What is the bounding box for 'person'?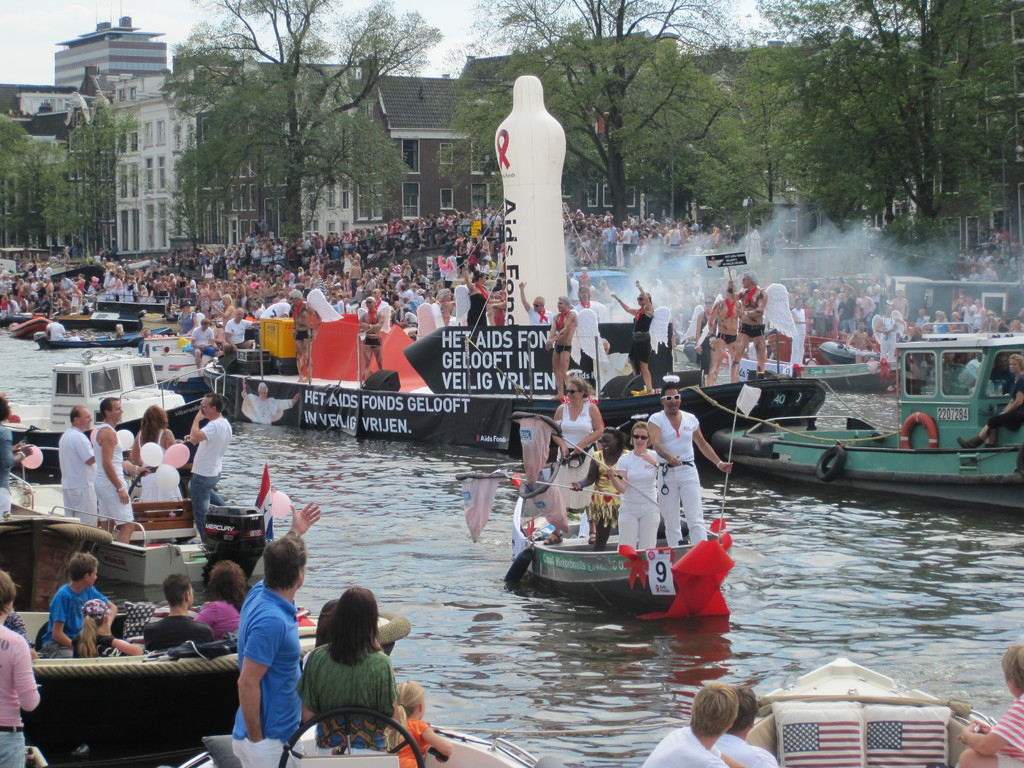
[138, 573, 215, 655].
